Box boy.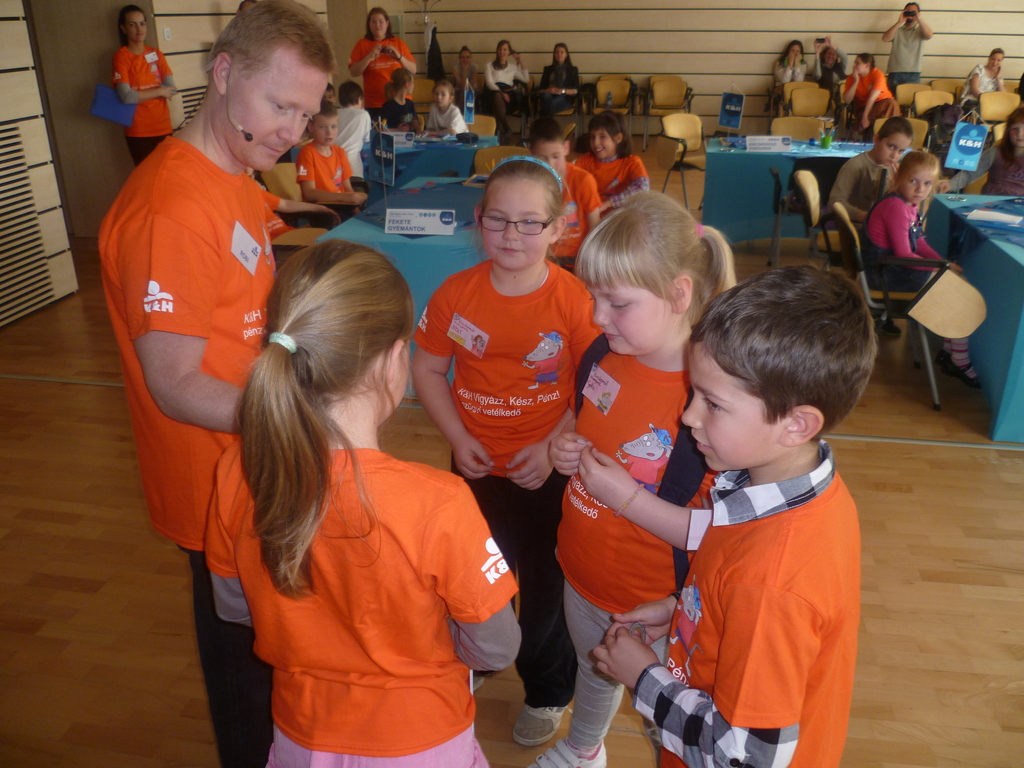
[316, 81, 381, 210].
